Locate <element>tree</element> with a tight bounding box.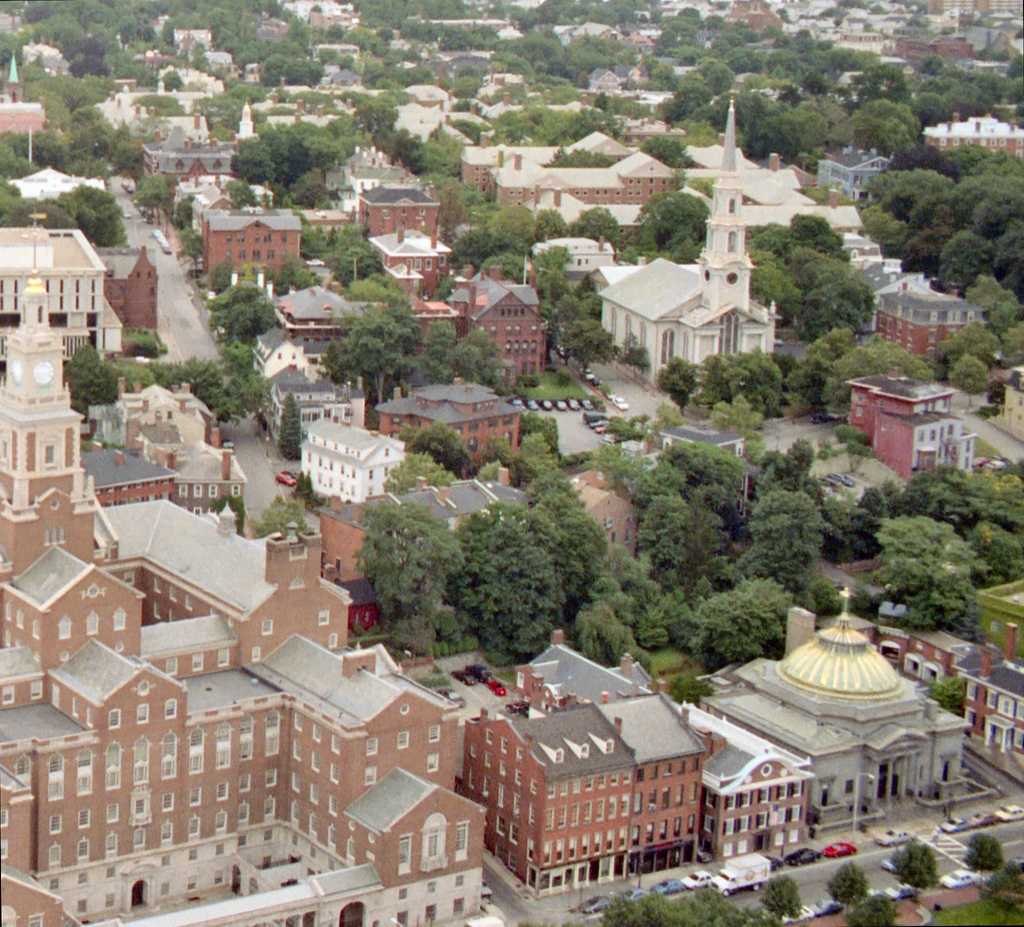
l=842, t=891, r=902, b=926.
